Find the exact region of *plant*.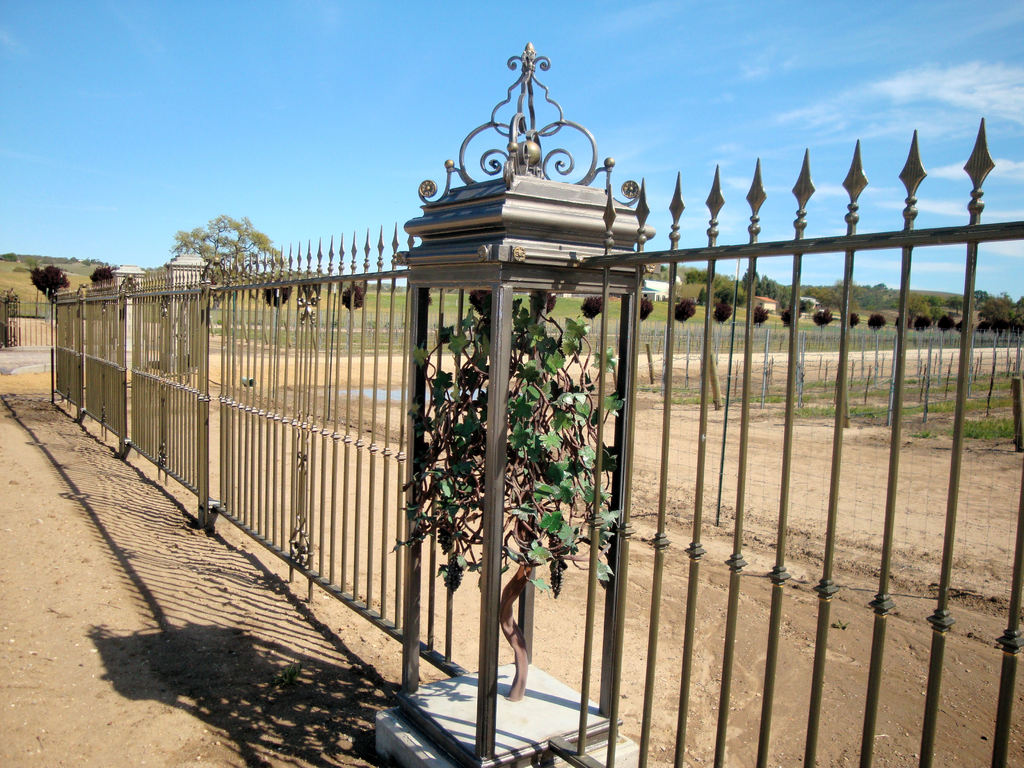
Exact region: l=869, t=312, r=884, b=337.
